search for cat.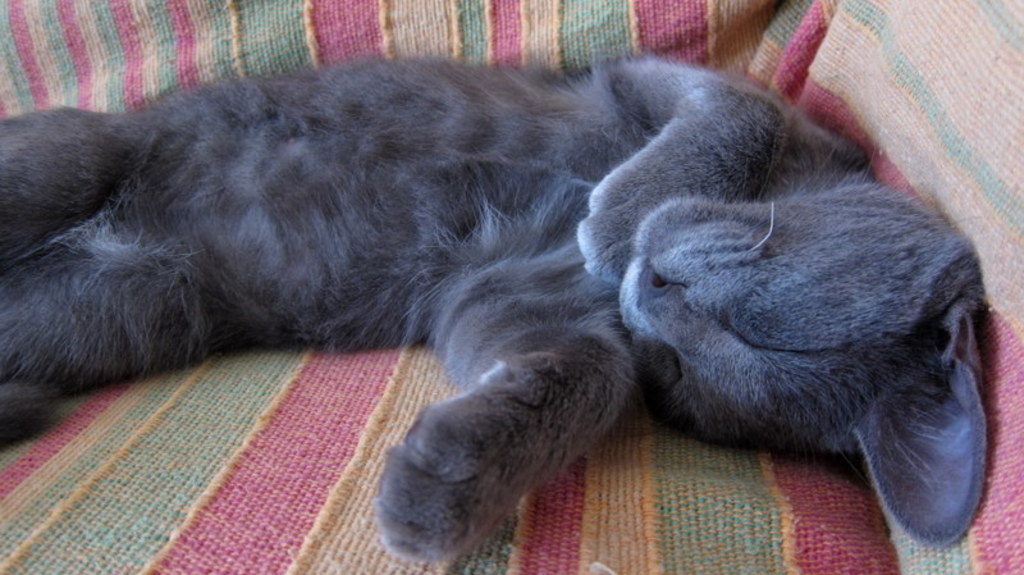
Found at bbox(0, 53, 989, 567).
